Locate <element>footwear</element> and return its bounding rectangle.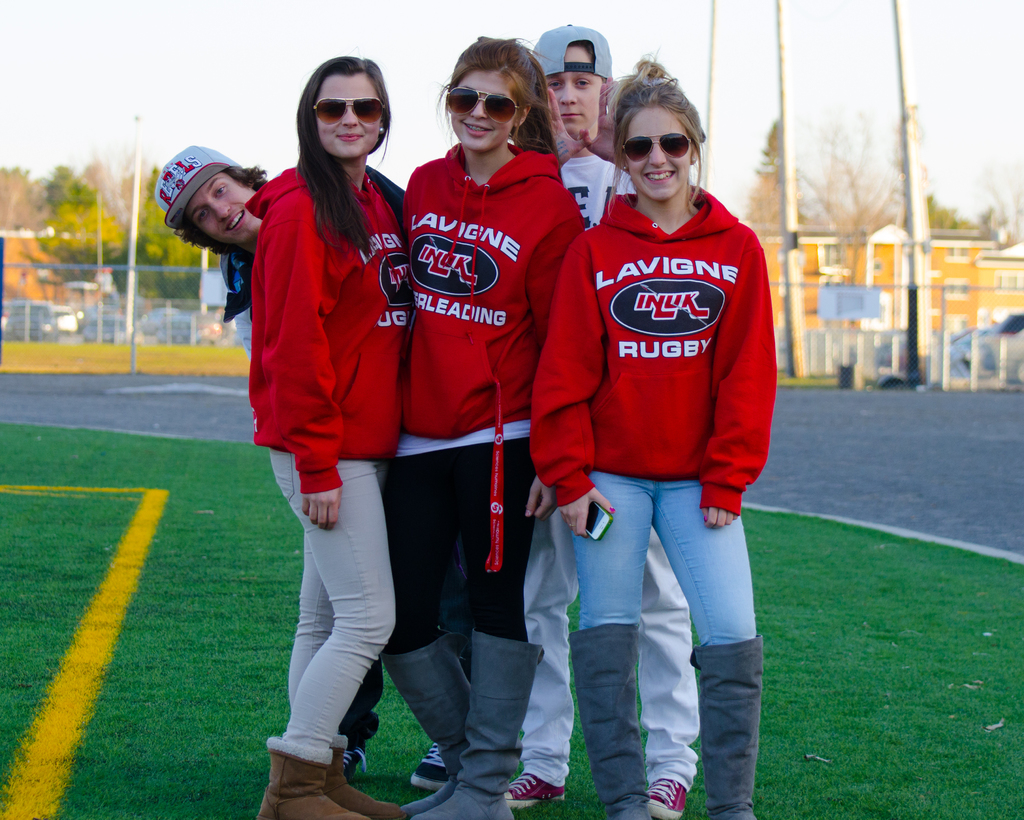
detection(575, 622, 634, 817).
